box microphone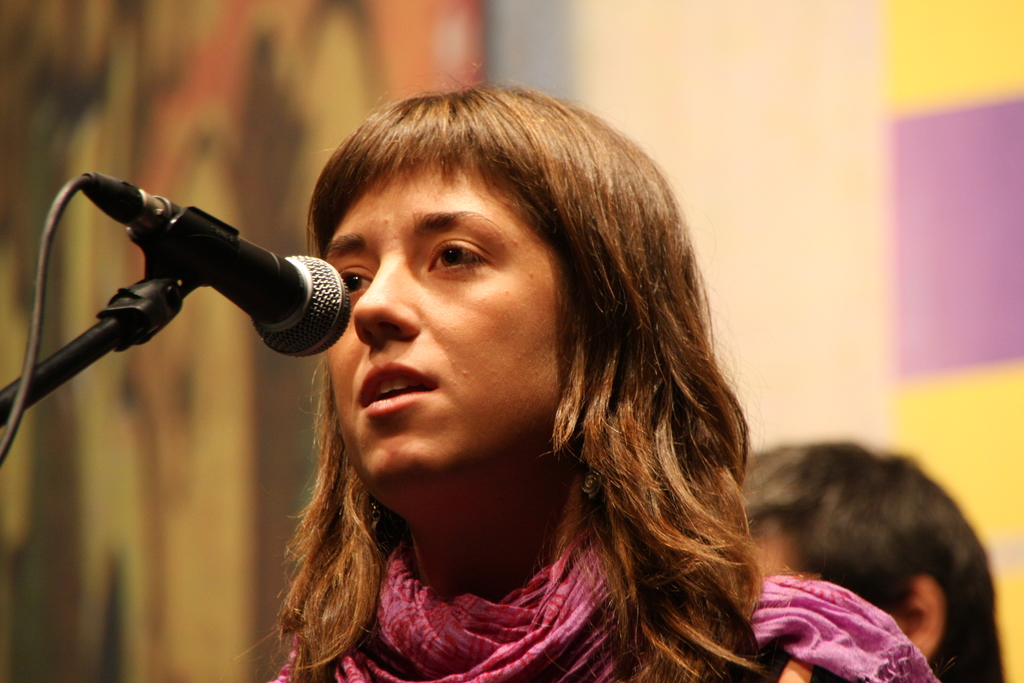
select_region(90, 168, 355, 357)
